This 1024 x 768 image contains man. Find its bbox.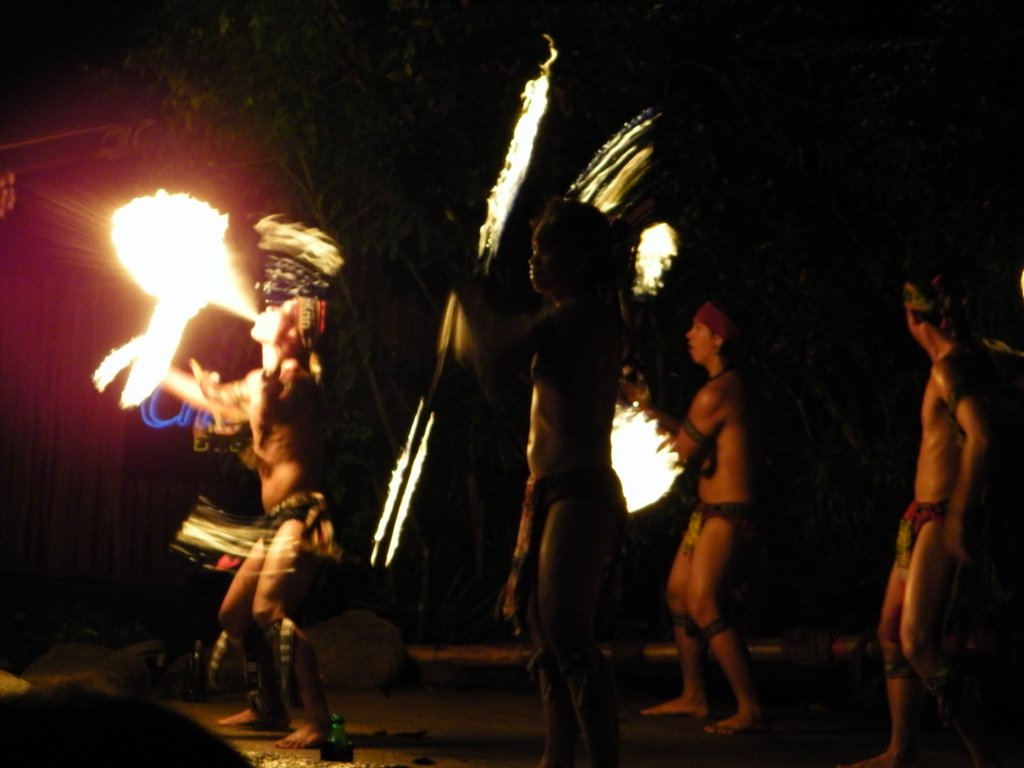
<region>627, 282, 764, 735</region>.
